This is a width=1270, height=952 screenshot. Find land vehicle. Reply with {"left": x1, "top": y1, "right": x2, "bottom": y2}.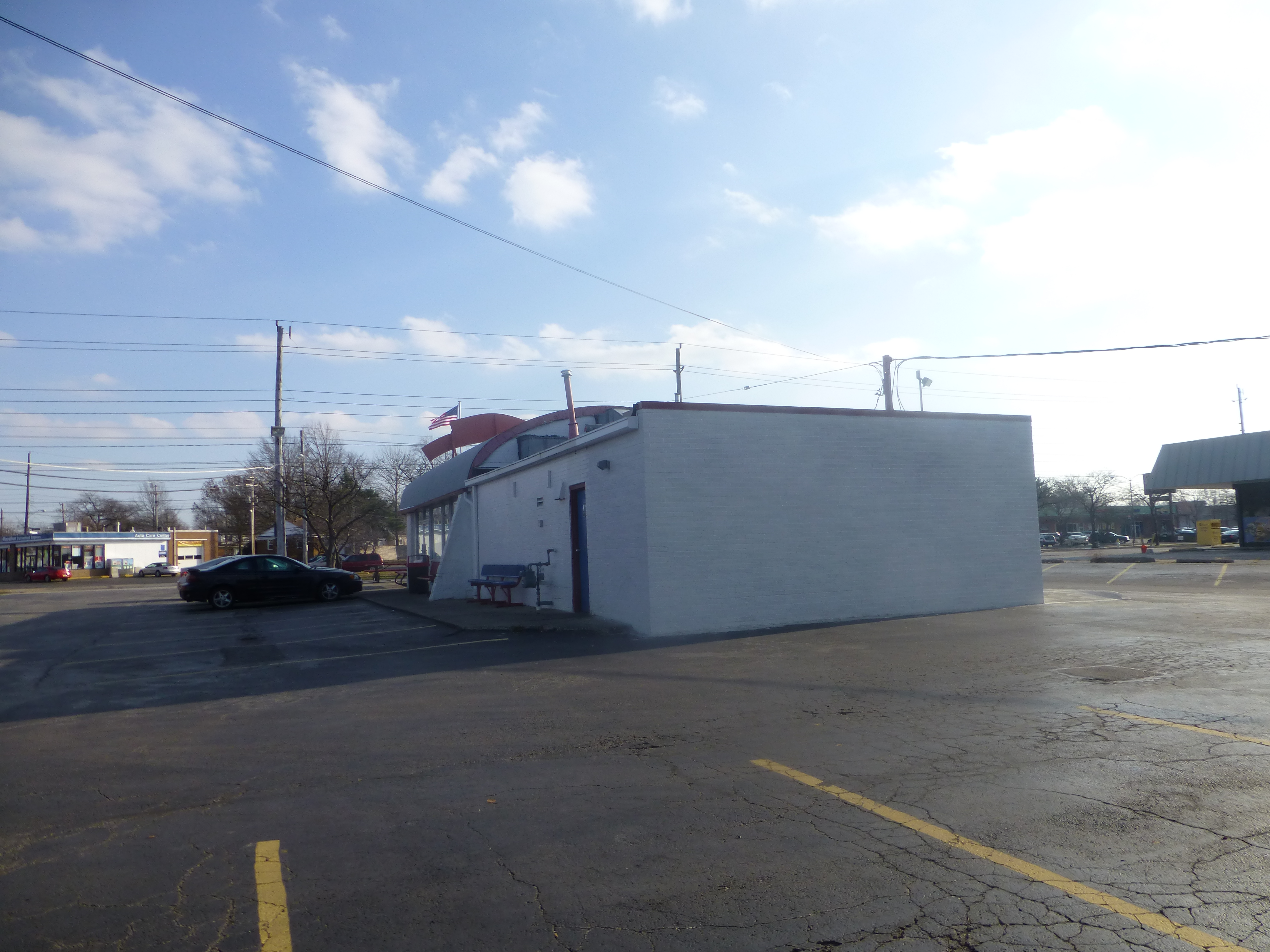
{"left": 100, "top": 161, "right": 113, "bottom": 170}.
